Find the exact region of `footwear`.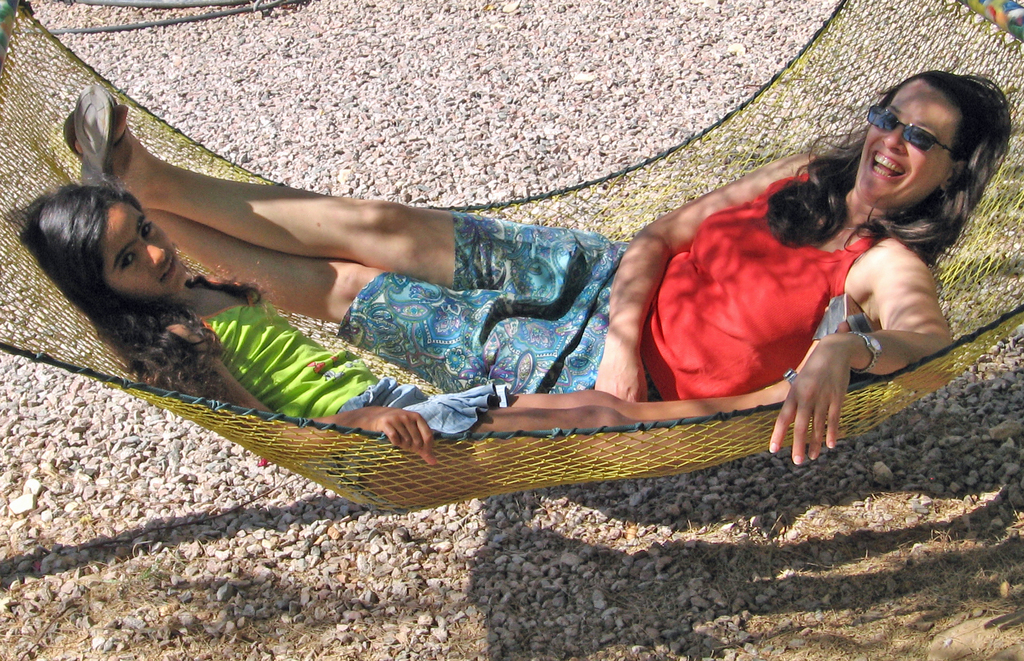
Exact region: [left=811, top=294, right=859, bottom=338].
